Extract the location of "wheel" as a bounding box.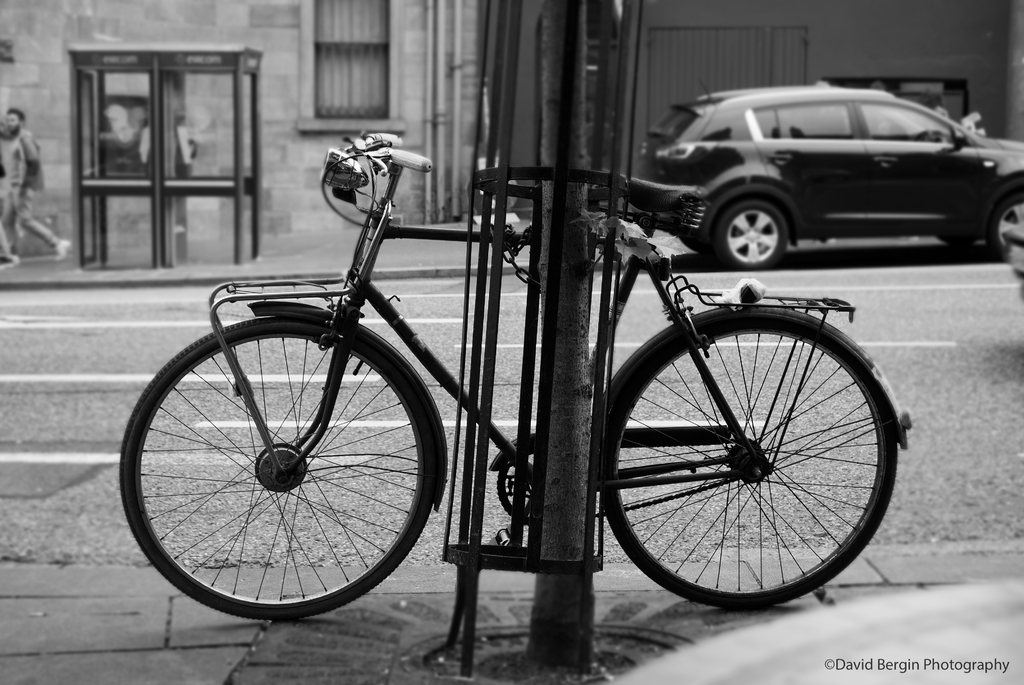
region(681, 235, 721, 258).
